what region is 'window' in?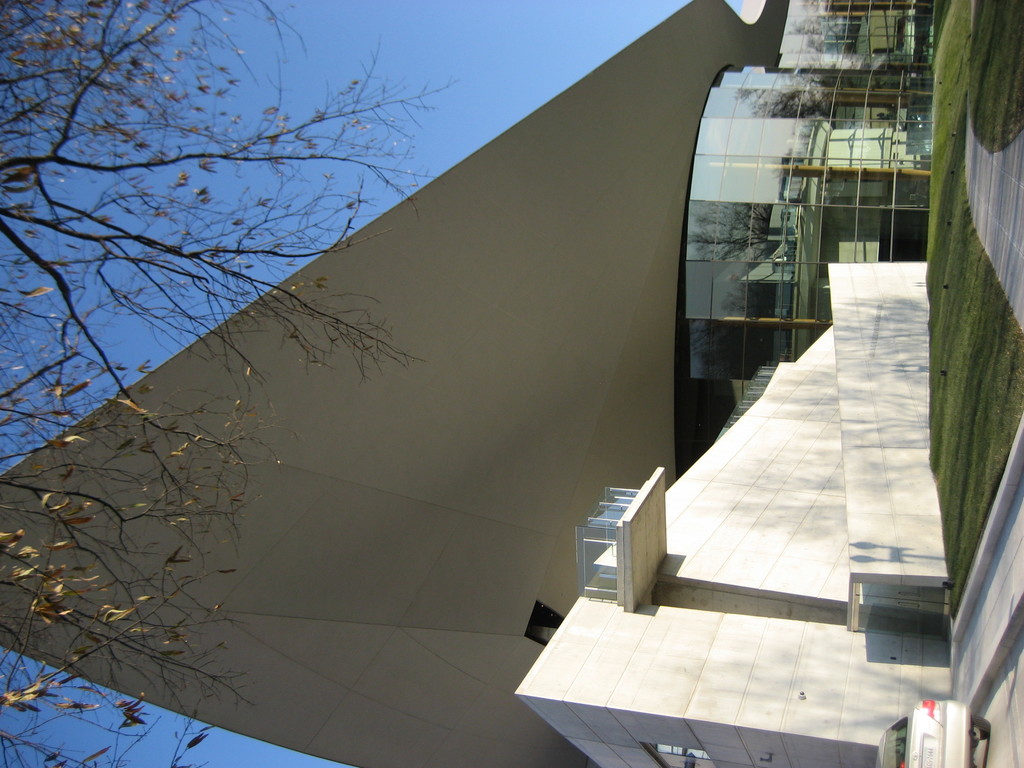
select_region(657, 748, 712, 762).
